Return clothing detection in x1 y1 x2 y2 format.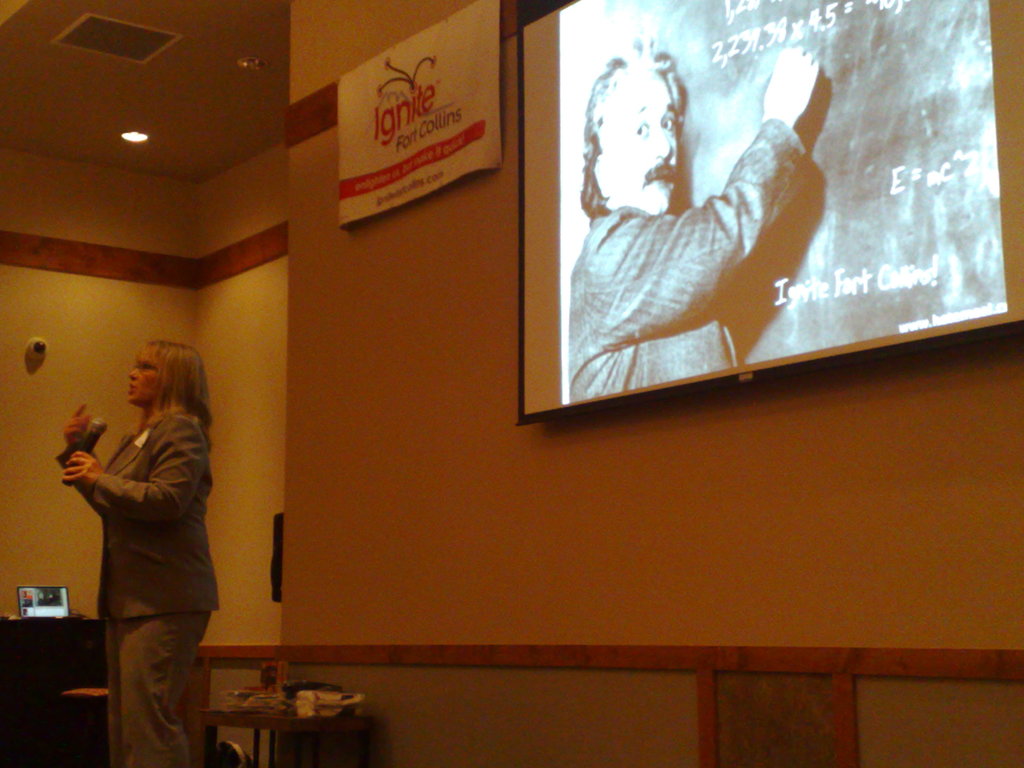
569 114 811 397.
